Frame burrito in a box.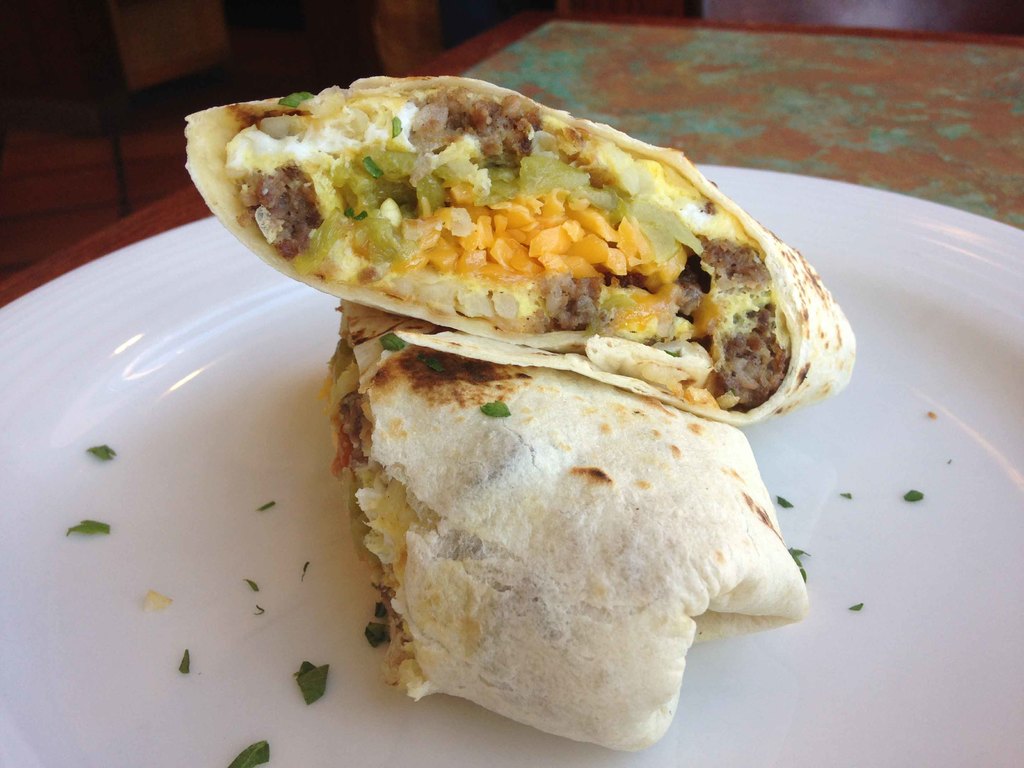
left=184, top=77, right=858, bottom=428.
